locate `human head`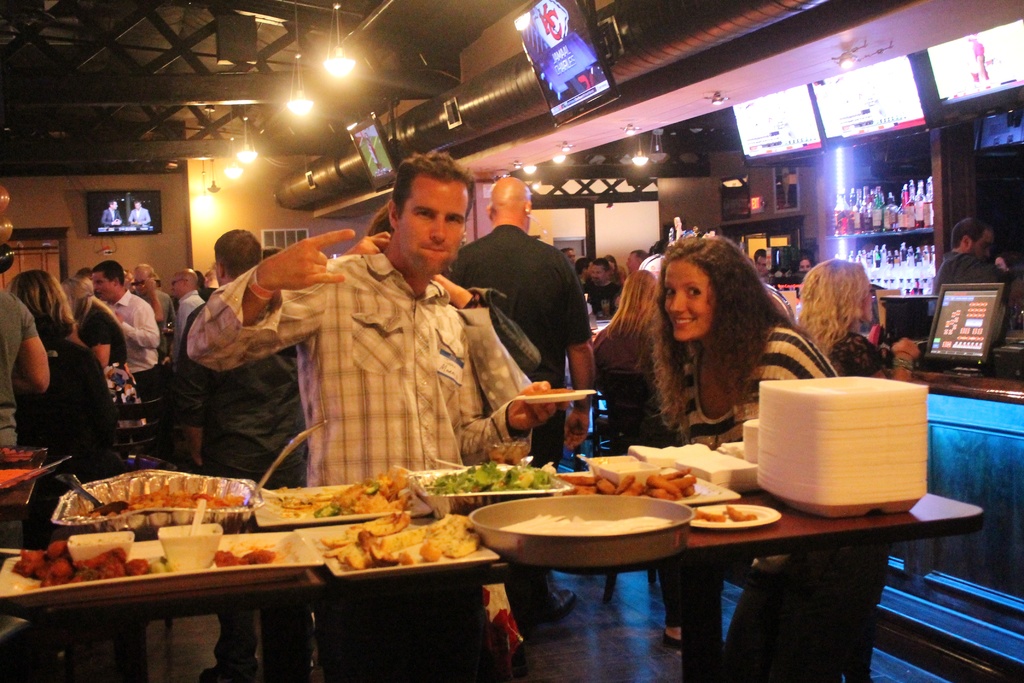
region(801, 257, 812, 277)
